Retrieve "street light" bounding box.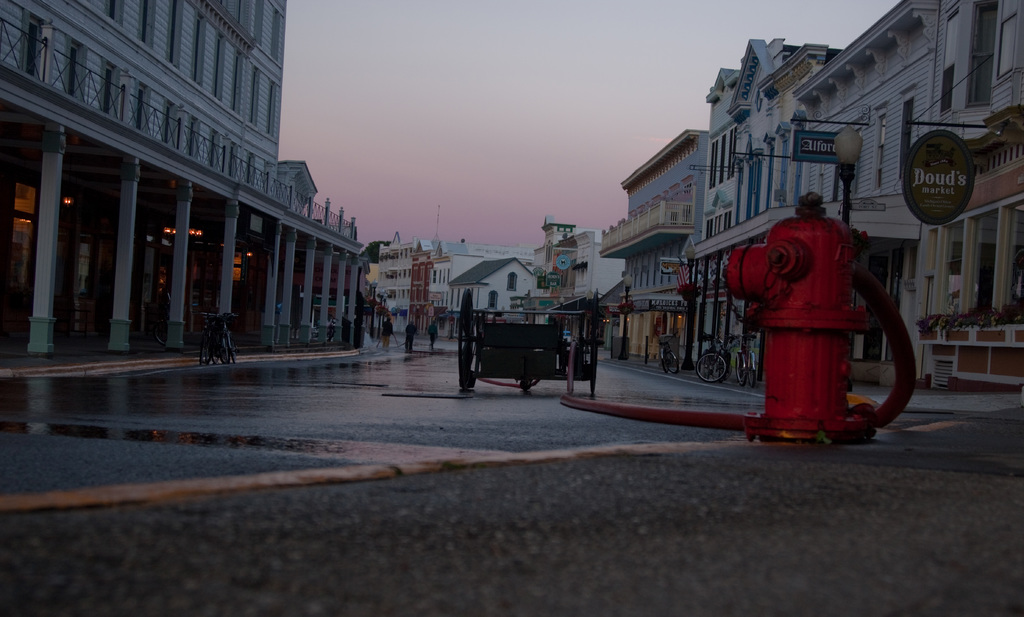
Bounding box: BBox(621, 274, 634, 365).
